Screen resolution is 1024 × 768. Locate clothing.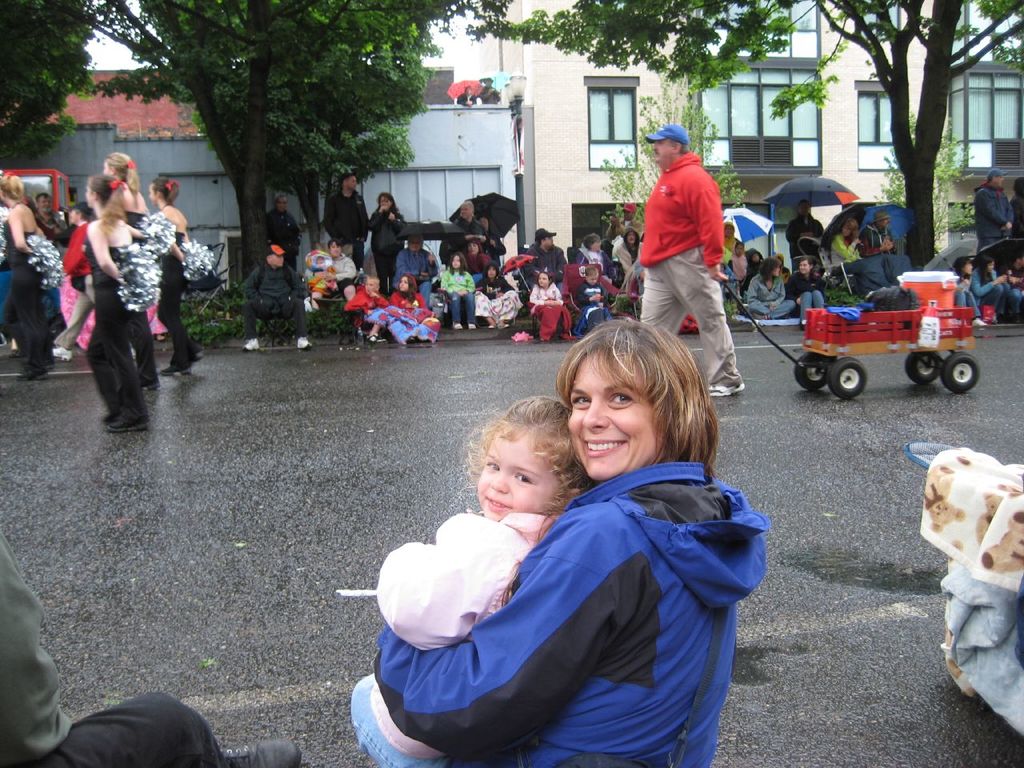
region(981, 262, 1001, 304).
